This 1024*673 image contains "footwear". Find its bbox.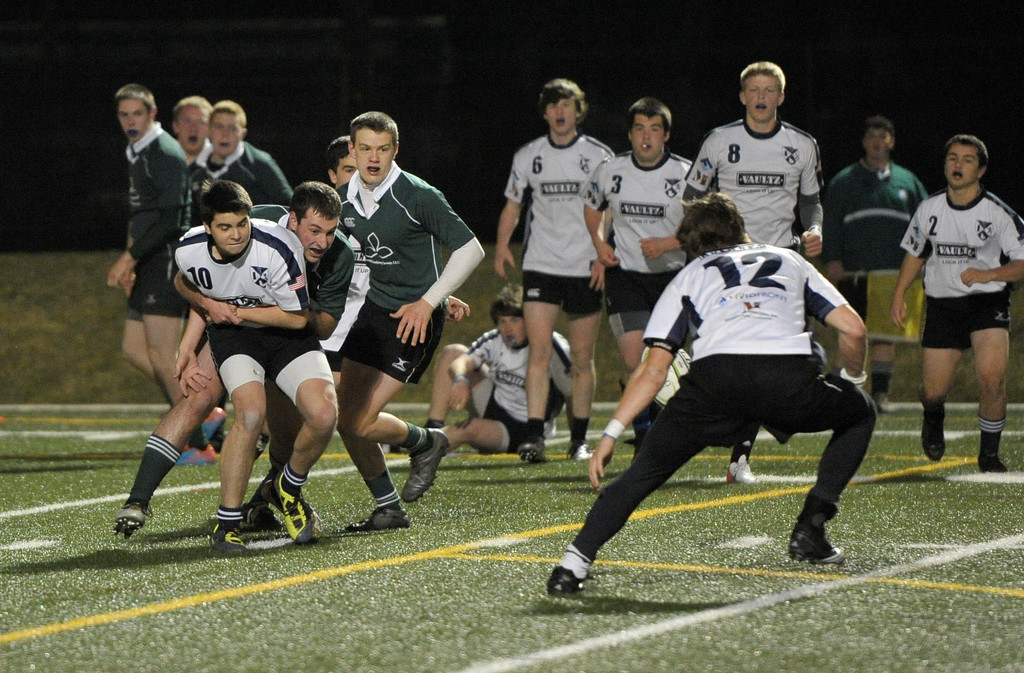
detection(343, 504, 410, 531).
